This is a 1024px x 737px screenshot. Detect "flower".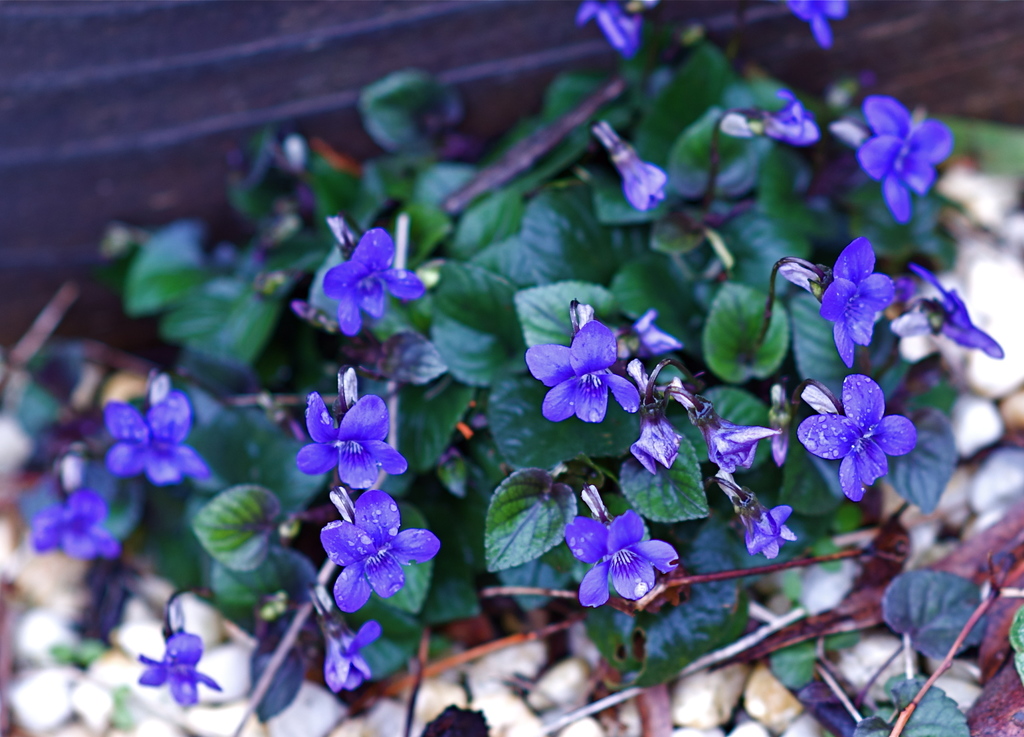
<region>106, 392, 209, 484</region>.
